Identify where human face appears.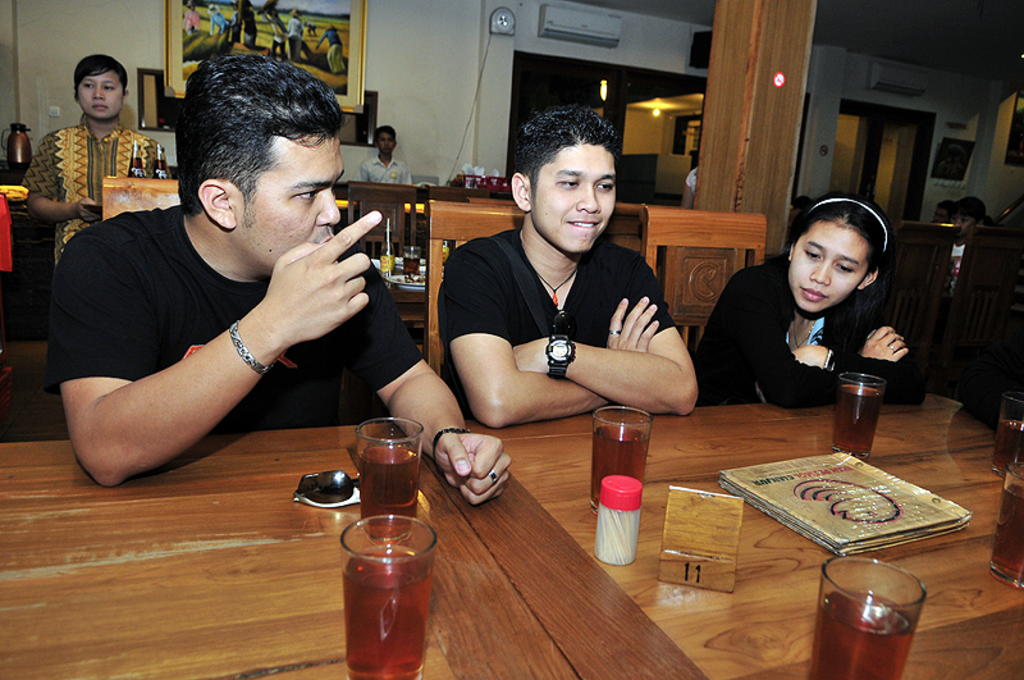
Appears at locate(950, 216, 978, 238).
